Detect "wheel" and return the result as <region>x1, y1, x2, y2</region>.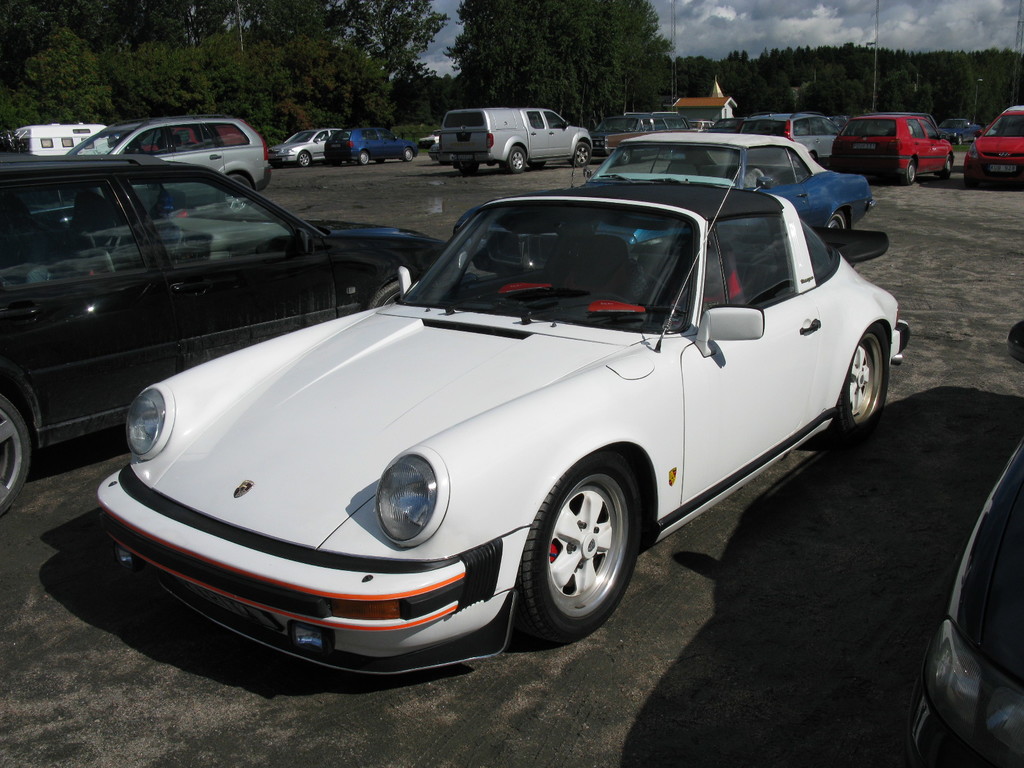
<region>403, 145, 415, 161</region>.
